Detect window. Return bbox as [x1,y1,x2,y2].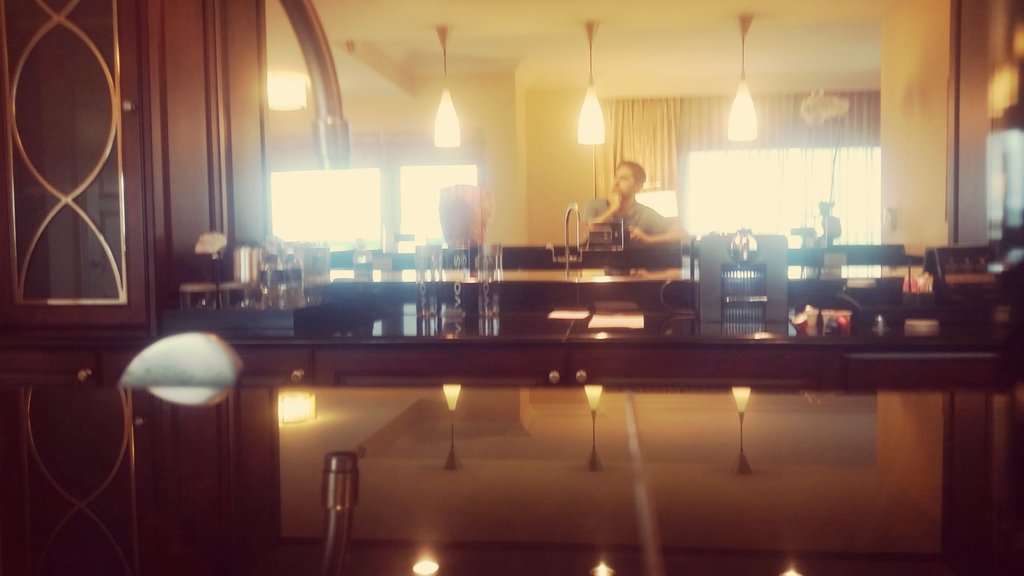
[270,162,476,255].
